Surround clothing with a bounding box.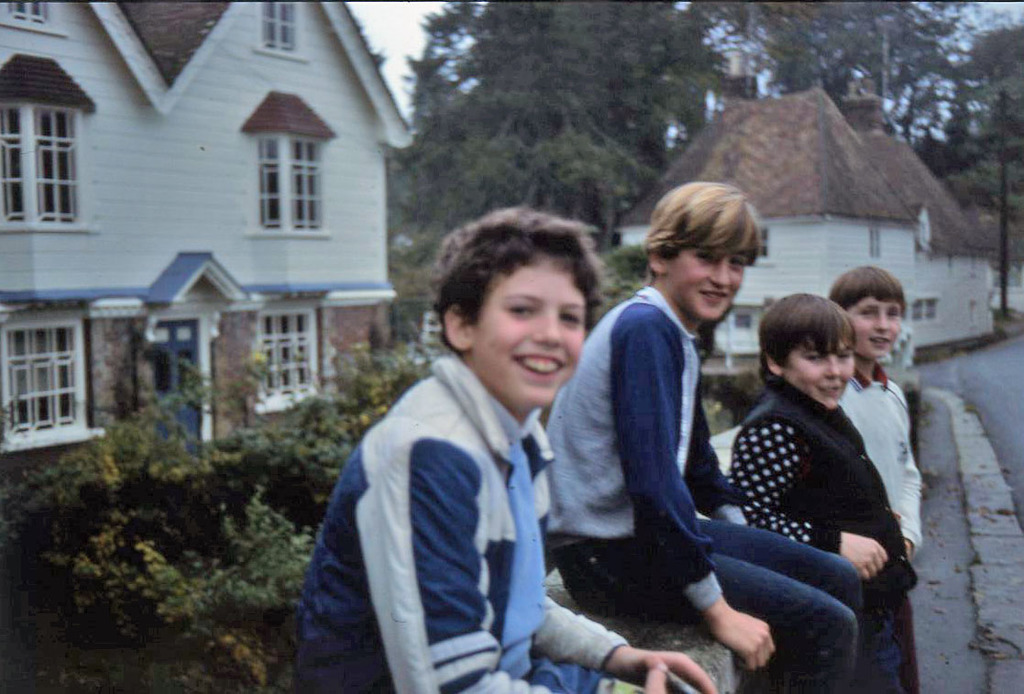
546:281:870:693.
